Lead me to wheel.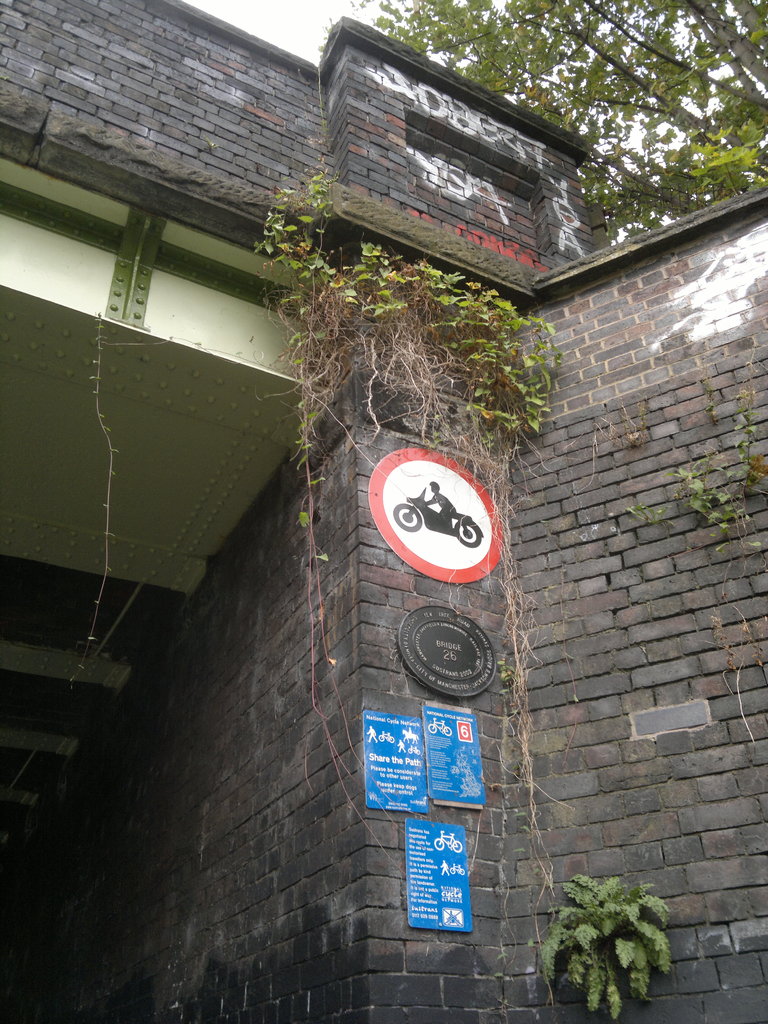
Lead to detection(393, 500, 422, 533).
